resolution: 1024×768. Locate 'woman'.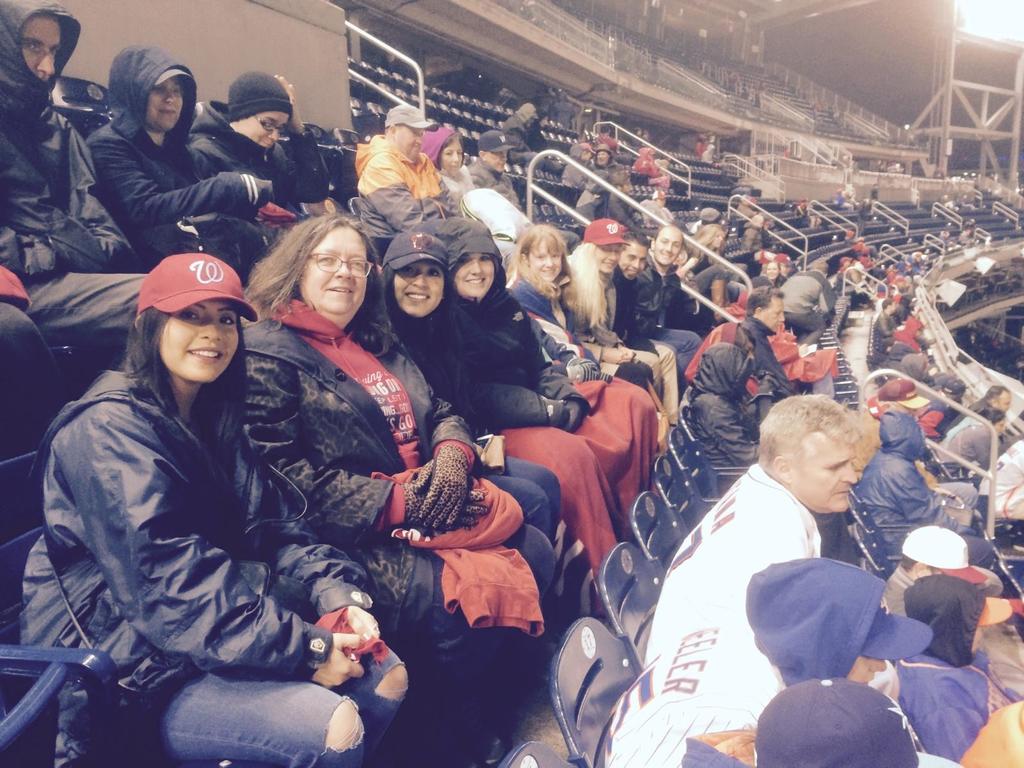
box(683, 216, 721, 289).
